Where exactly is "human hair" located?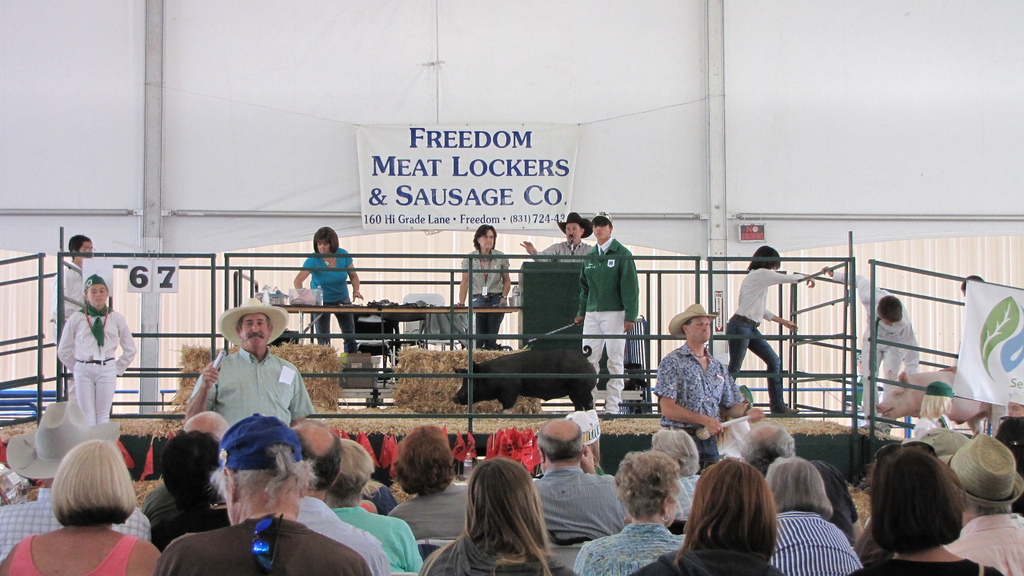
Its bounding box is (213,429,307,509).
